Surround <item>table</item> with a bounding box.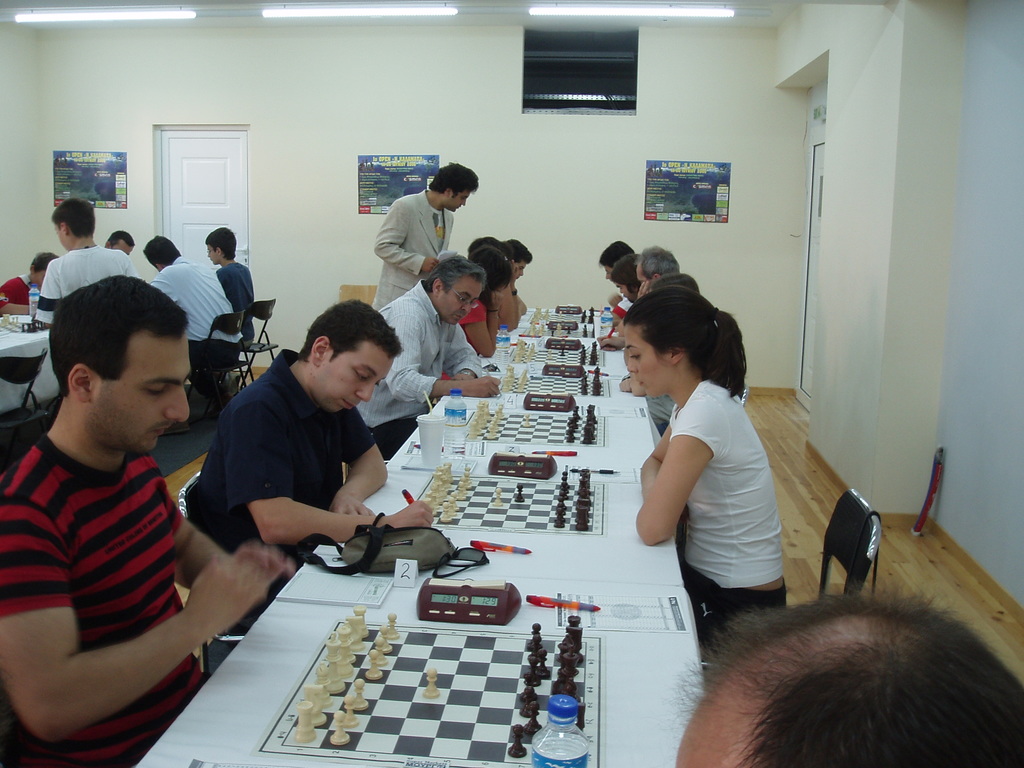
<bbox>131, 573, 710, 767</bbox>.
